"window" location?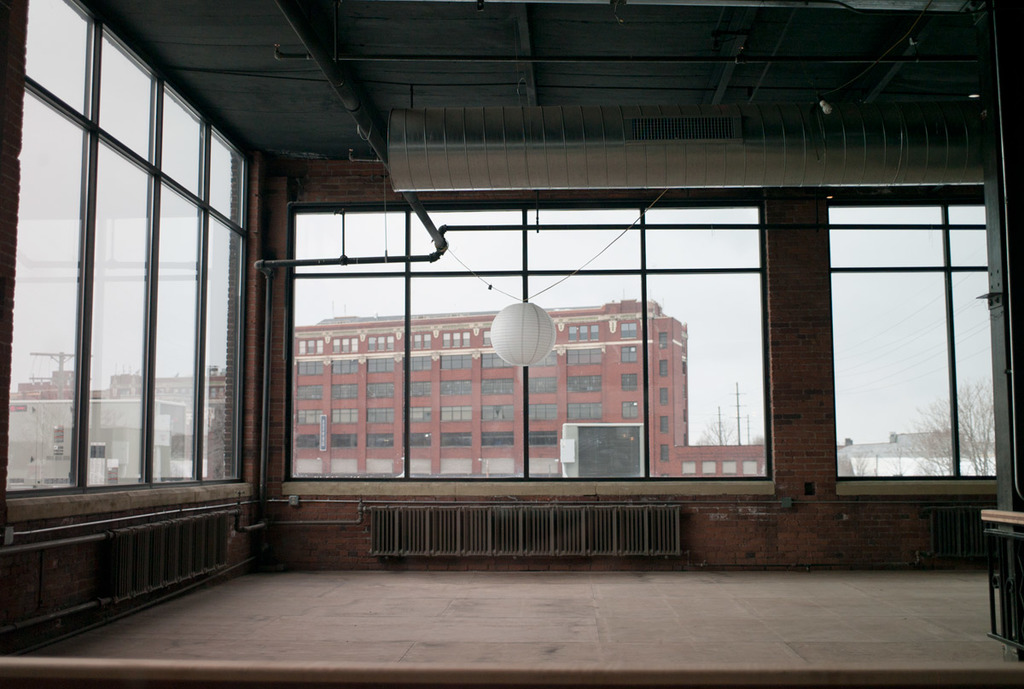
select_region(482, 322, 492, 347)
